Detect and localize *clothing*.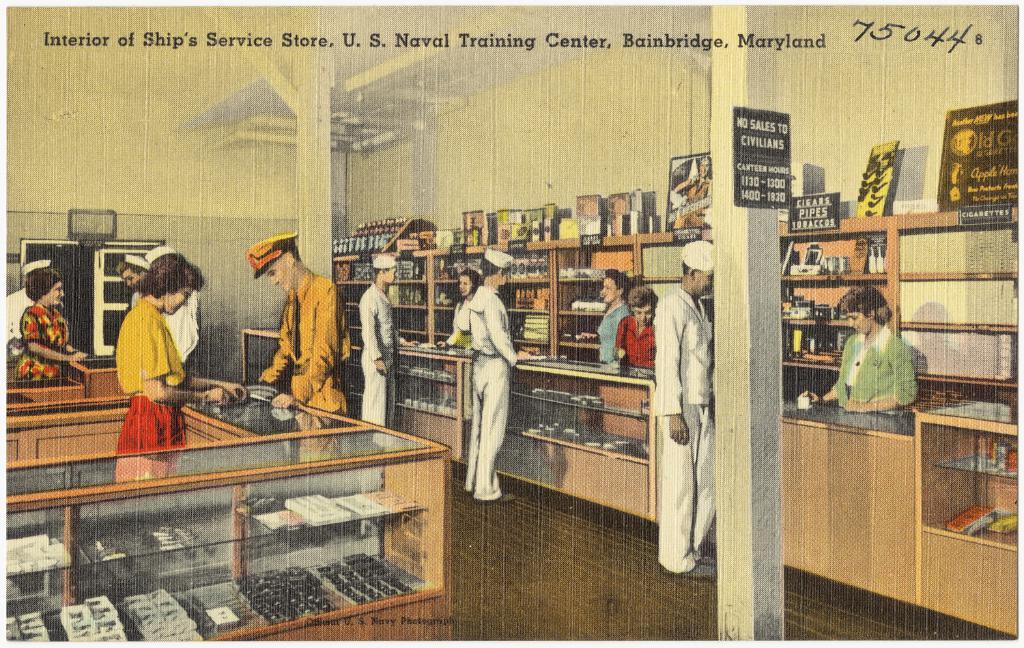
Localized at pyautogui.locateOnScreen(160, 291, 199, 371).
